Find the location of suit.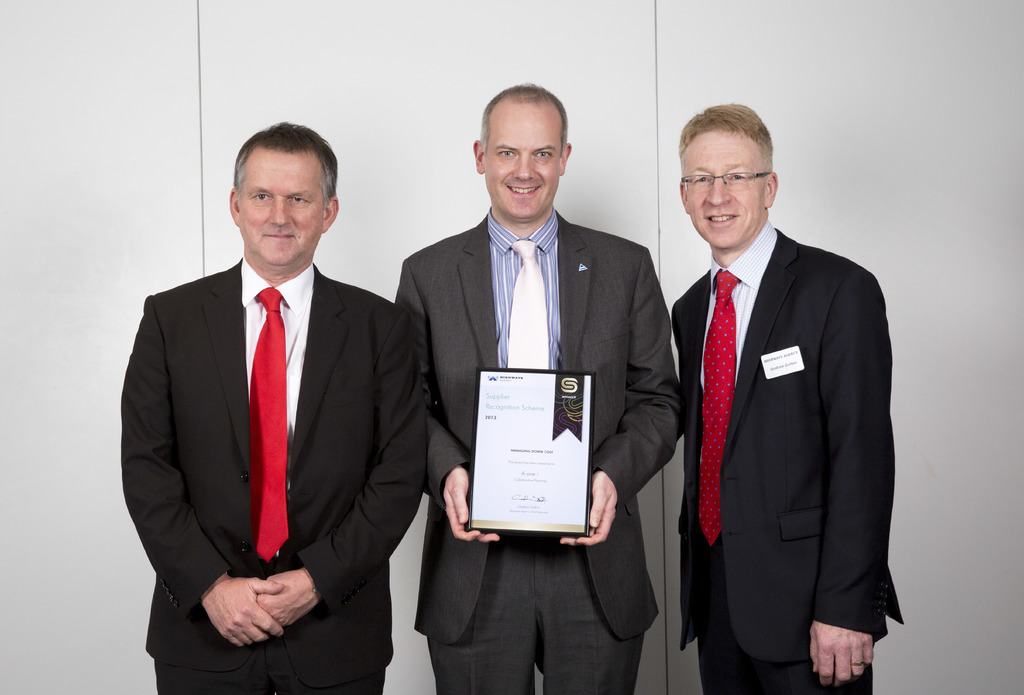
Location: bbox(654, 96, 894, 694).
